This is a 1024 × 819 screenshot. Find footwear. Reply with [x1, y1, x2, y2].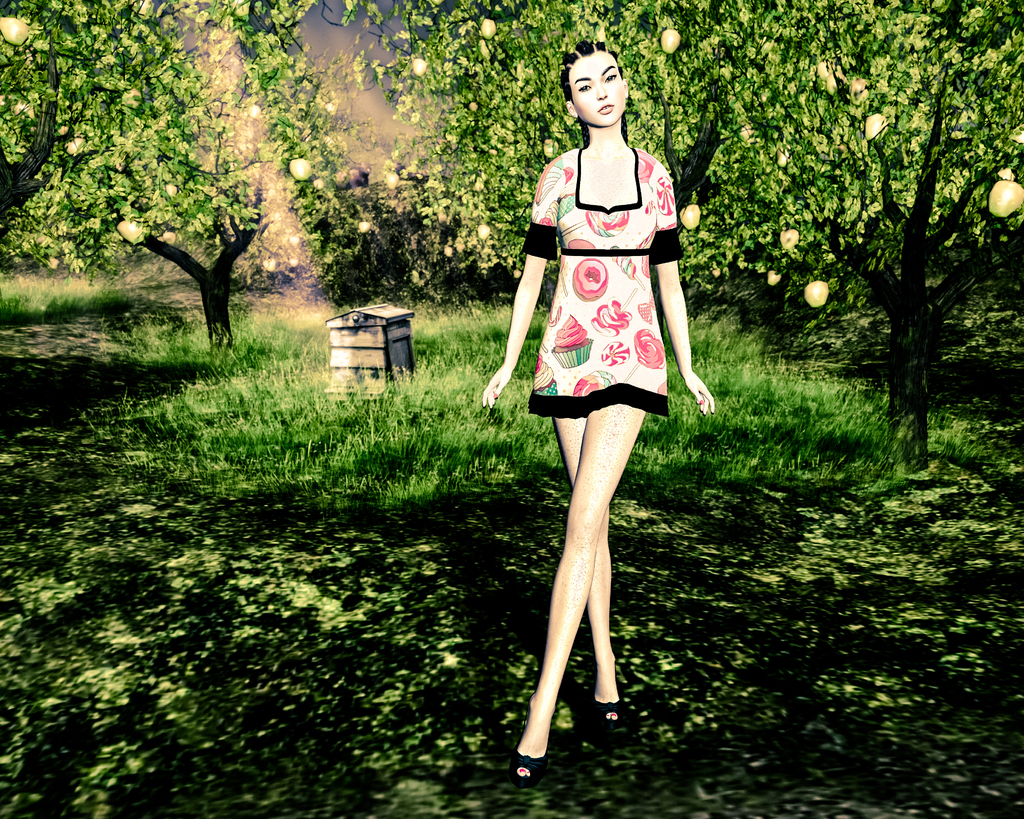
[590, 703, 625, 729].
